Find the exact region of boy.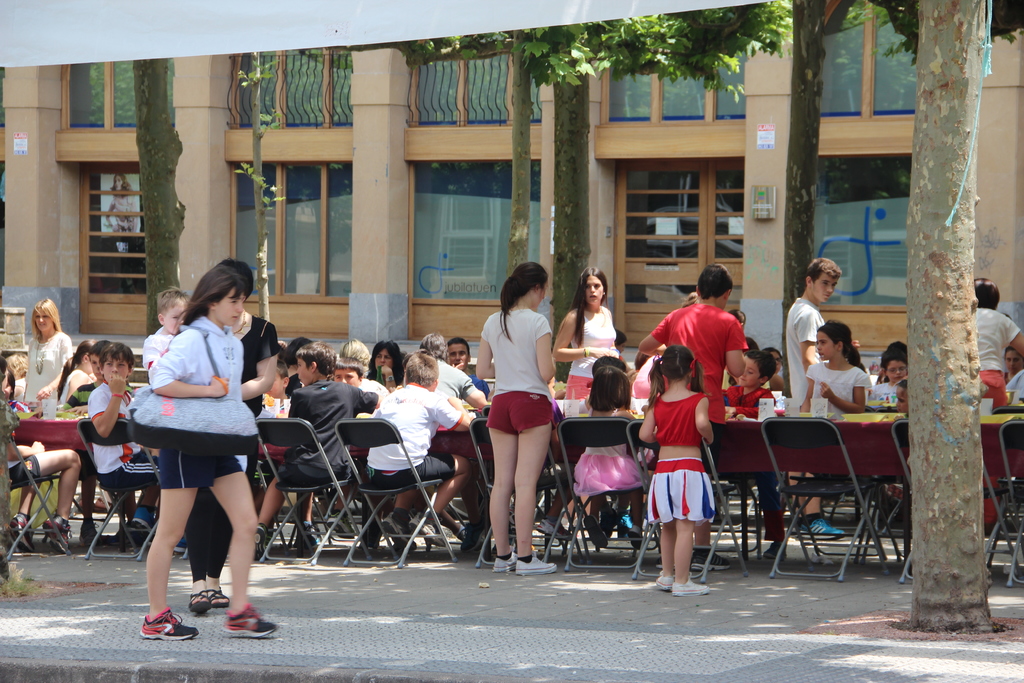
Exact region: left=331, top=355, right=397, bottom=421.
